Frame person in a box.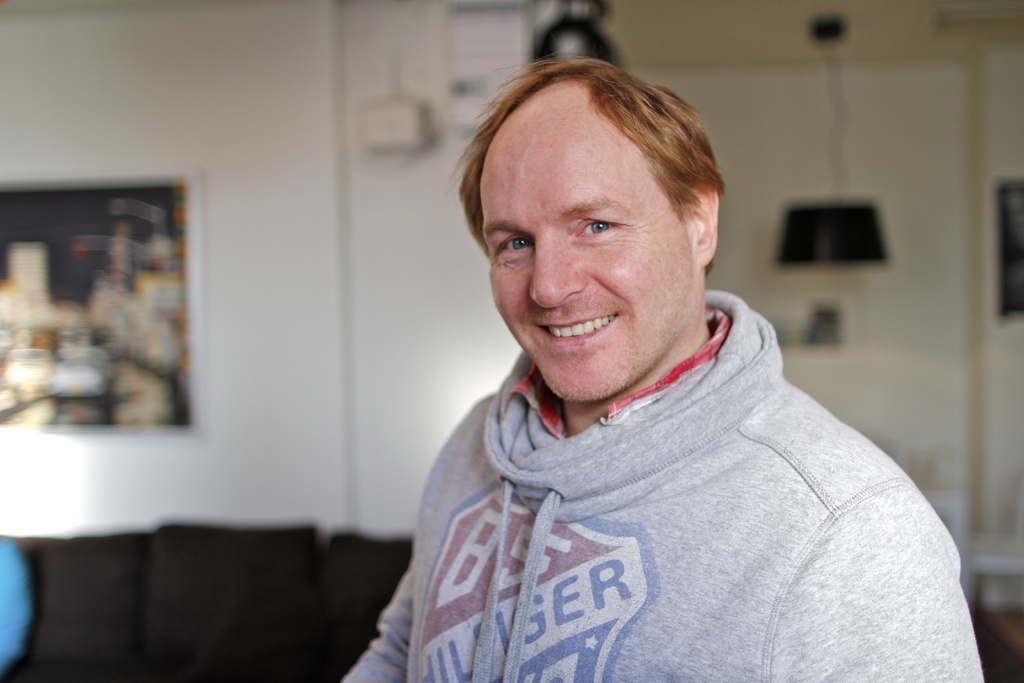
x1=374 y1=40 x2=1004 y2=678.
